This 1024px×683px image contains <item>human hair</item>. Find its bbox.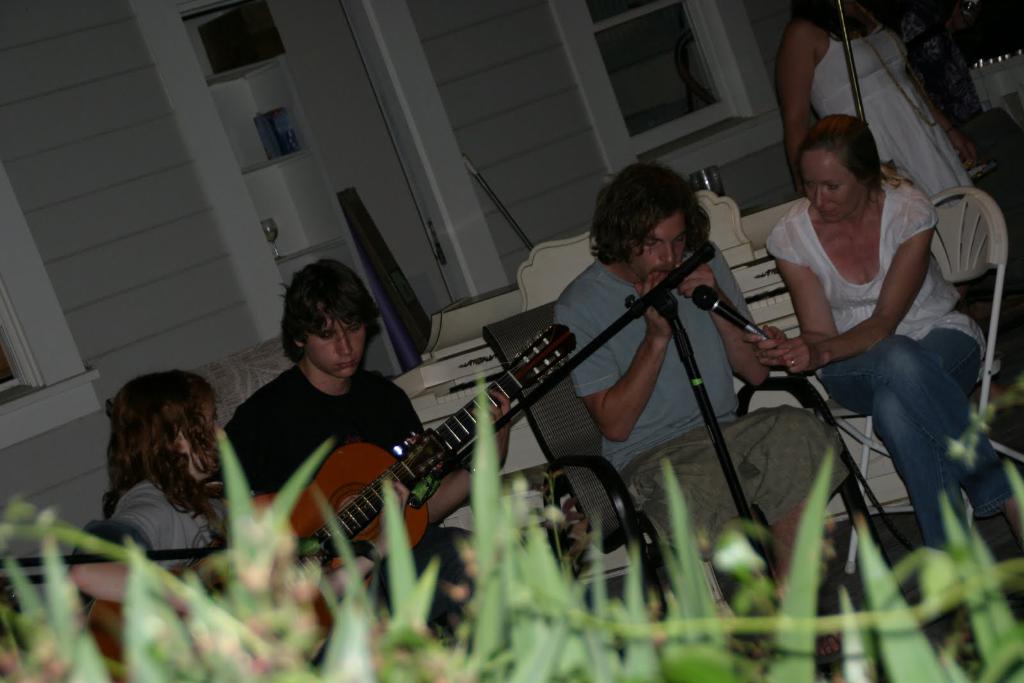
bbox=(278, 257, 381, 373).
